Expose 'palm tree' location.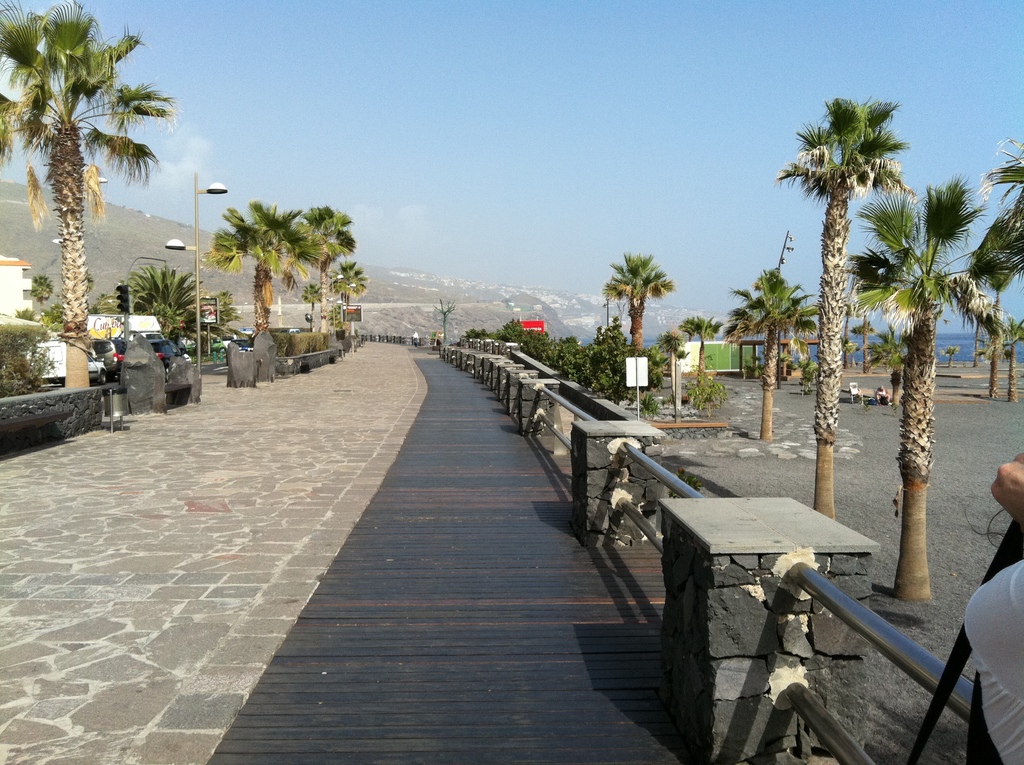
Exposed at bbox=[726, 262, 800, 458].
